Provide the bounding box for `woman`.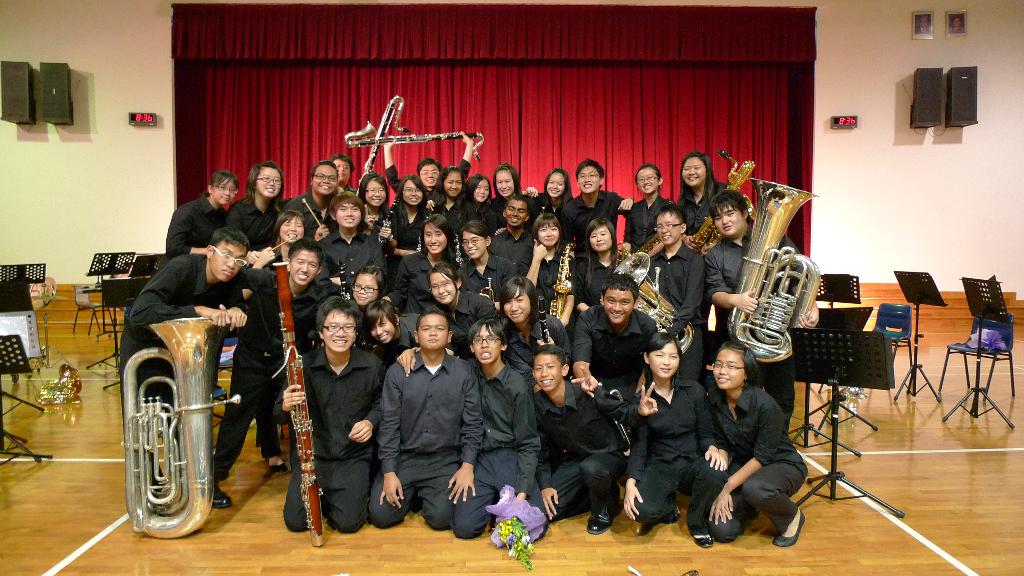
l=625, t=330, r=730, b=547.
